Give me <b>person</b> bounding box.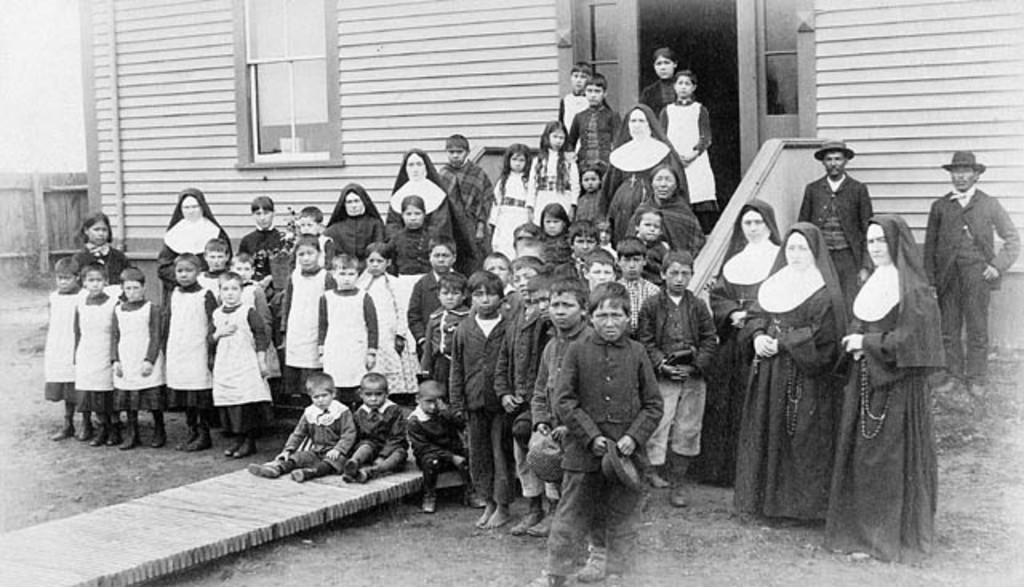
x1=618 y1=230 x2=661 y2=333.
